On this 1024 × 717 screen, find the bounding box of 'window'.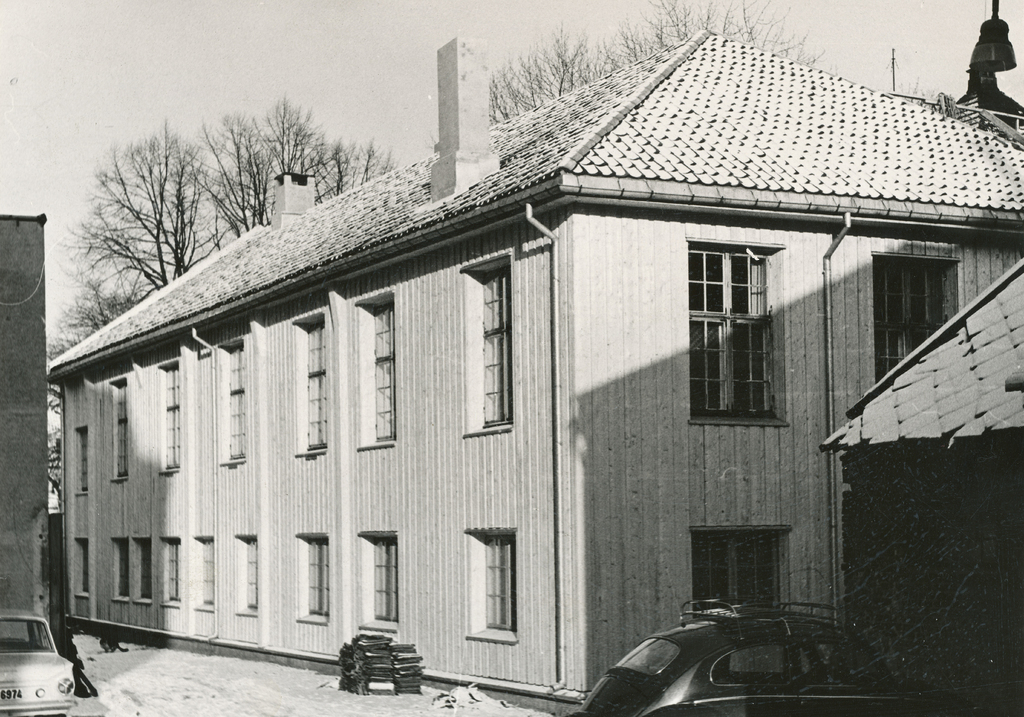
Bounding box: left=244, top=538, right=260, bottom=612.
